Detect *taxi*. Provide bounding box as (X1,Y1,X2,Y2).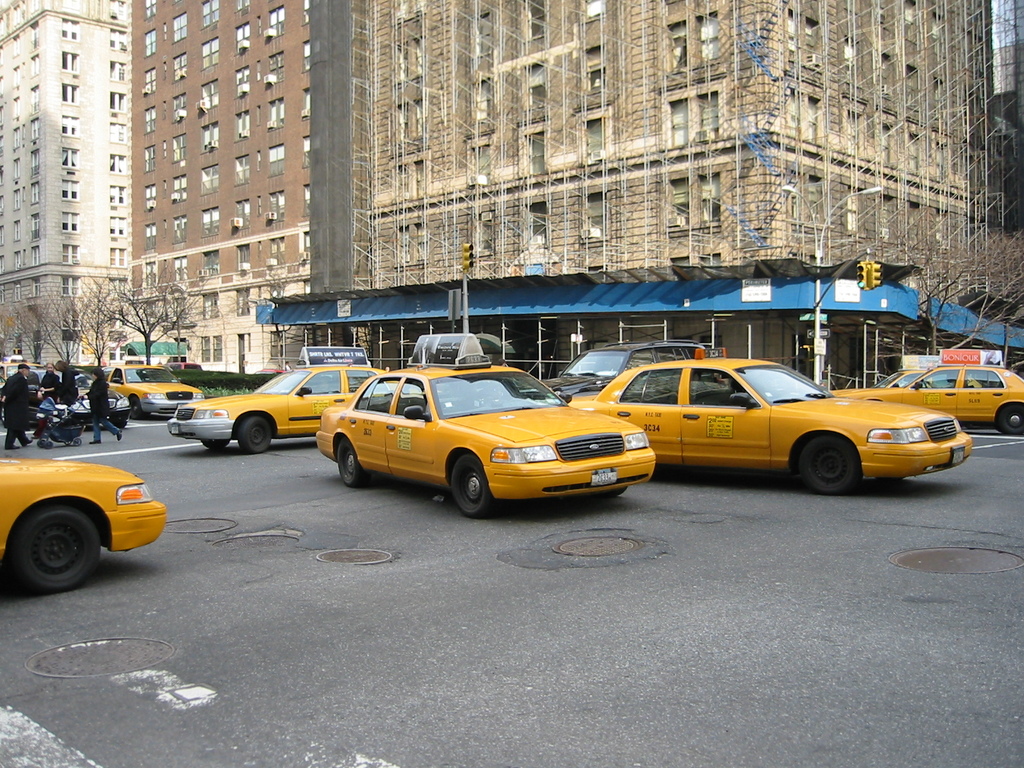
(0,458,165,590).
